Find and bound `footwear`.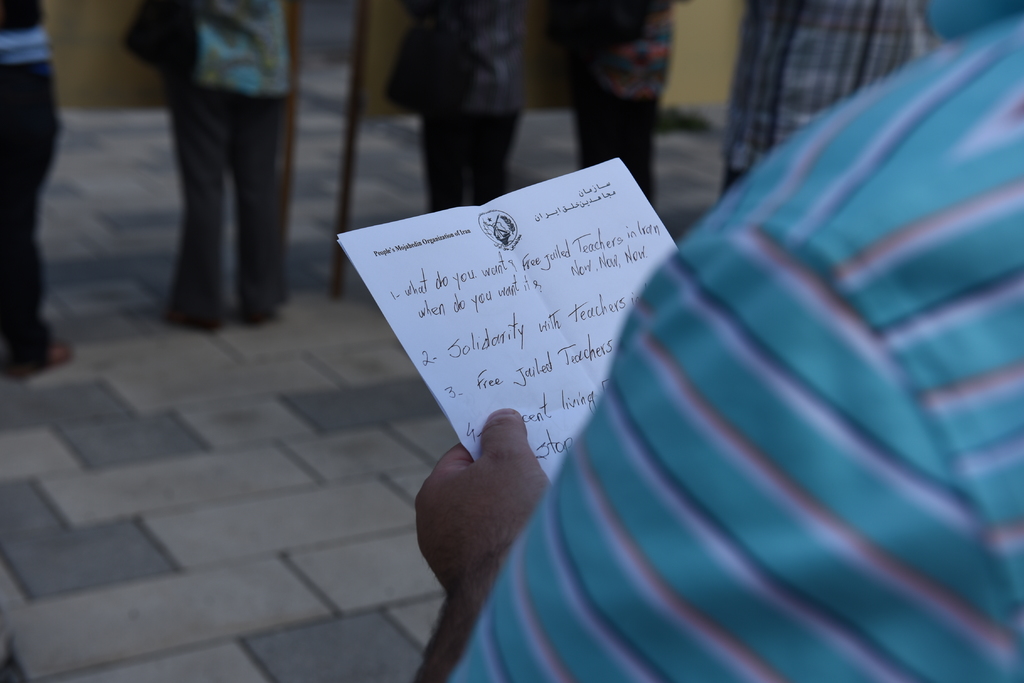
Bound: box=[165, 309, 218, 334].
